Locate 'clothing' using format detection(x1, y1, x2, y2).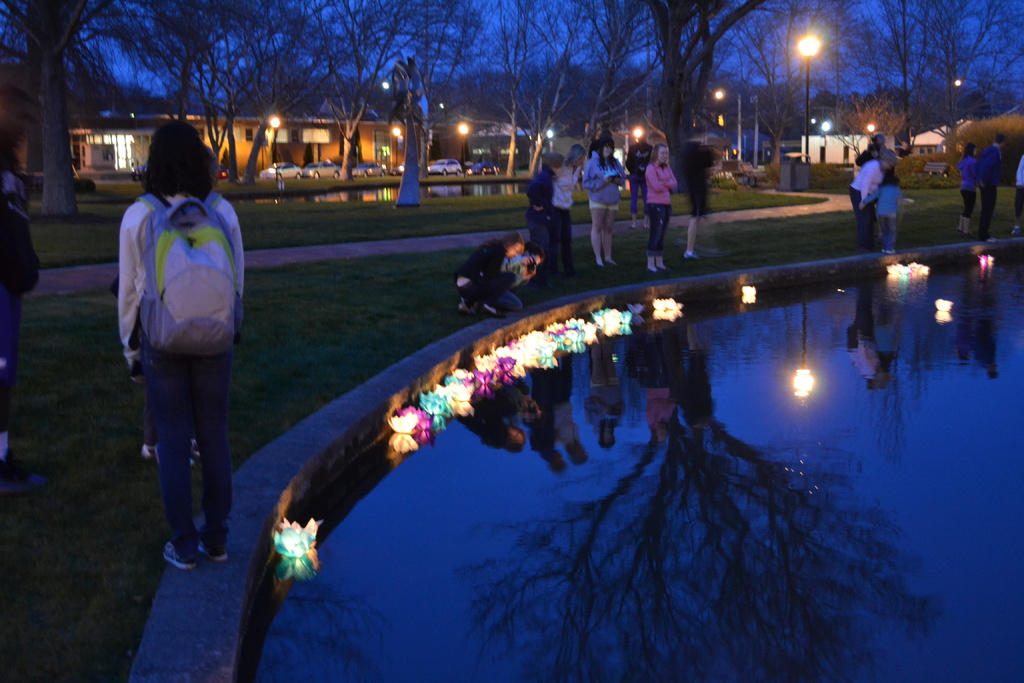
detection(144, 338, 232, 563).
